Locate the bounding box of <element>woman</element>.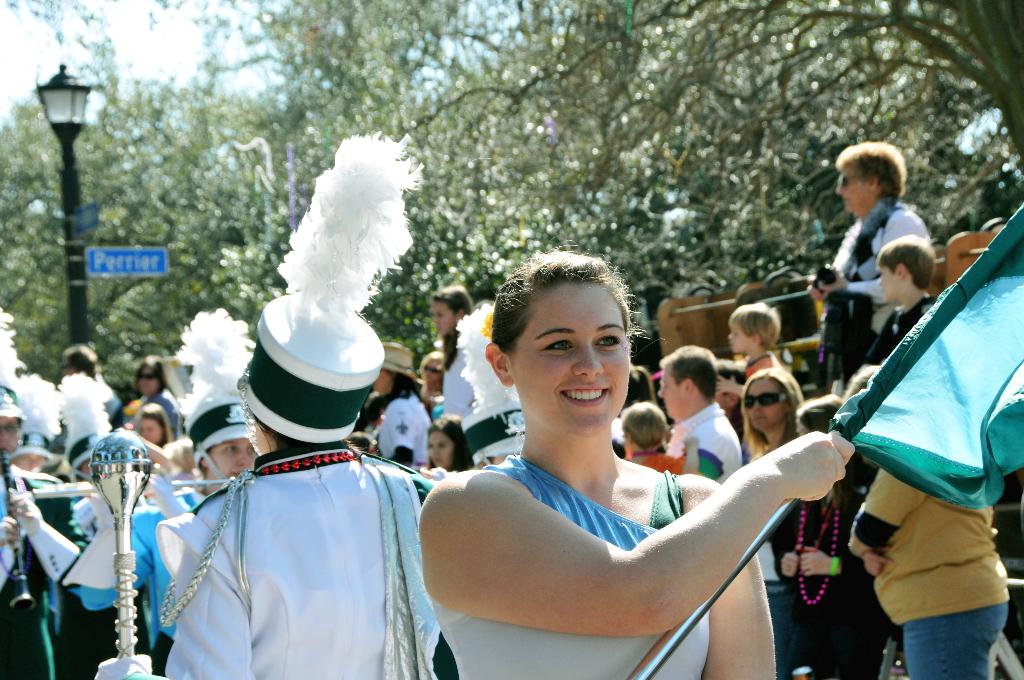
Bounding box: [742, 364, 810, 679].
